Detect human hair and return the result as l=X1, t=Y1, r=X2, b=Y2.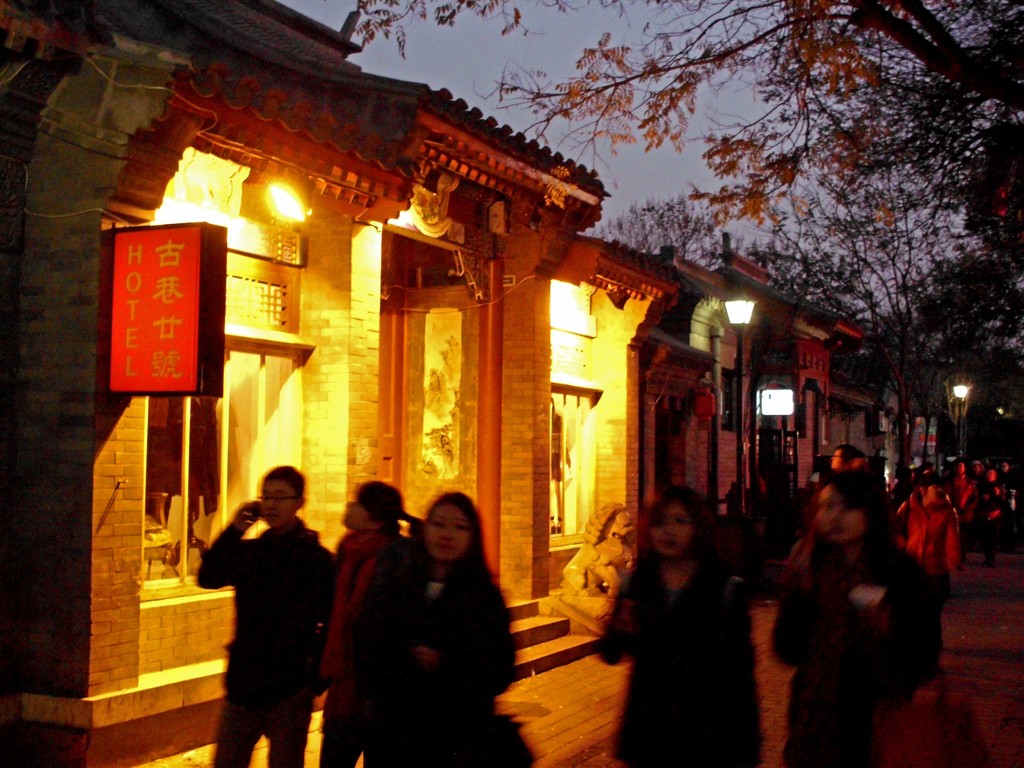
l=790, t=467, r=898, b=564.
